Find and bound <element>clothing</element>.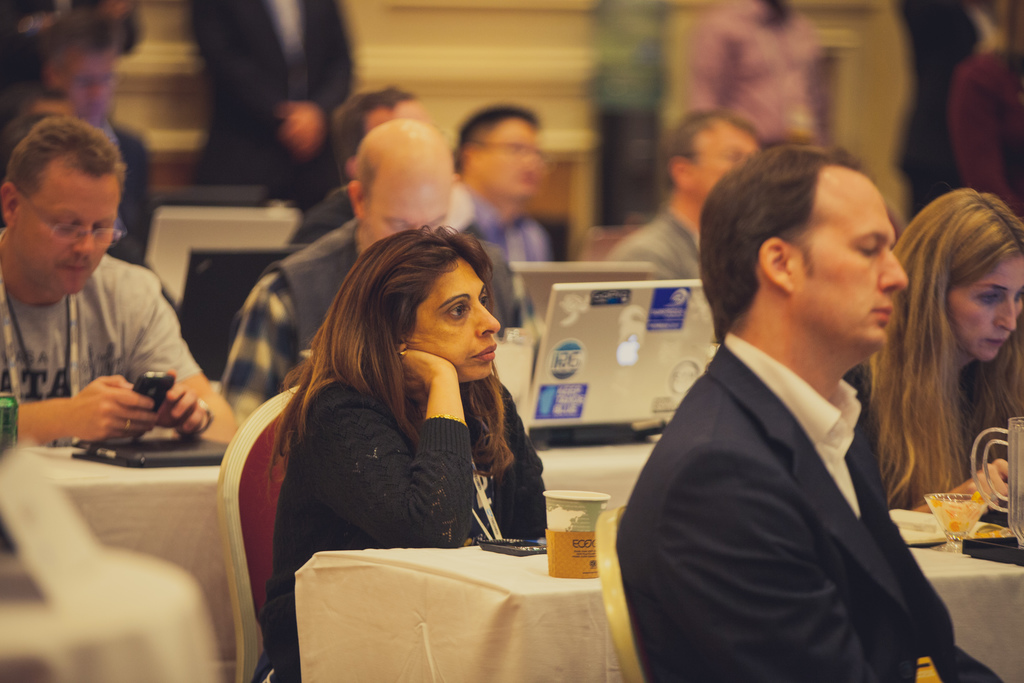
Bound: left=250, top=371, right=554, bottom=682.
